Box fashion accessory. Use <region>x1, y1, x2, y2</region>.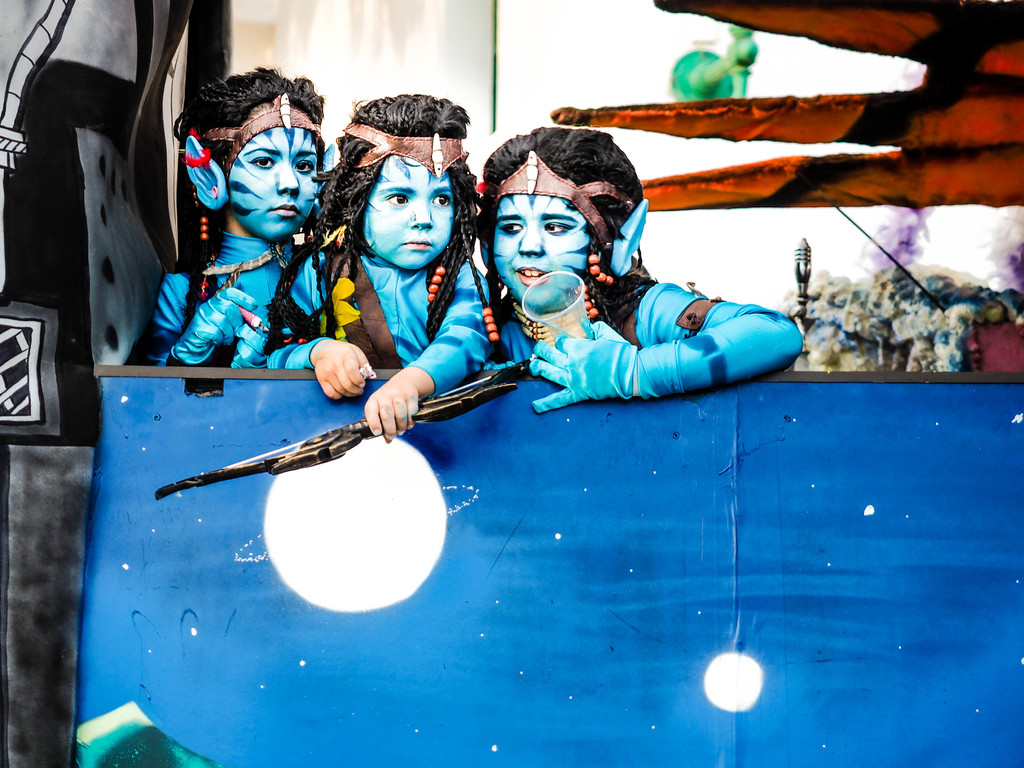
<region>482, 303, 499, 339</region>.
